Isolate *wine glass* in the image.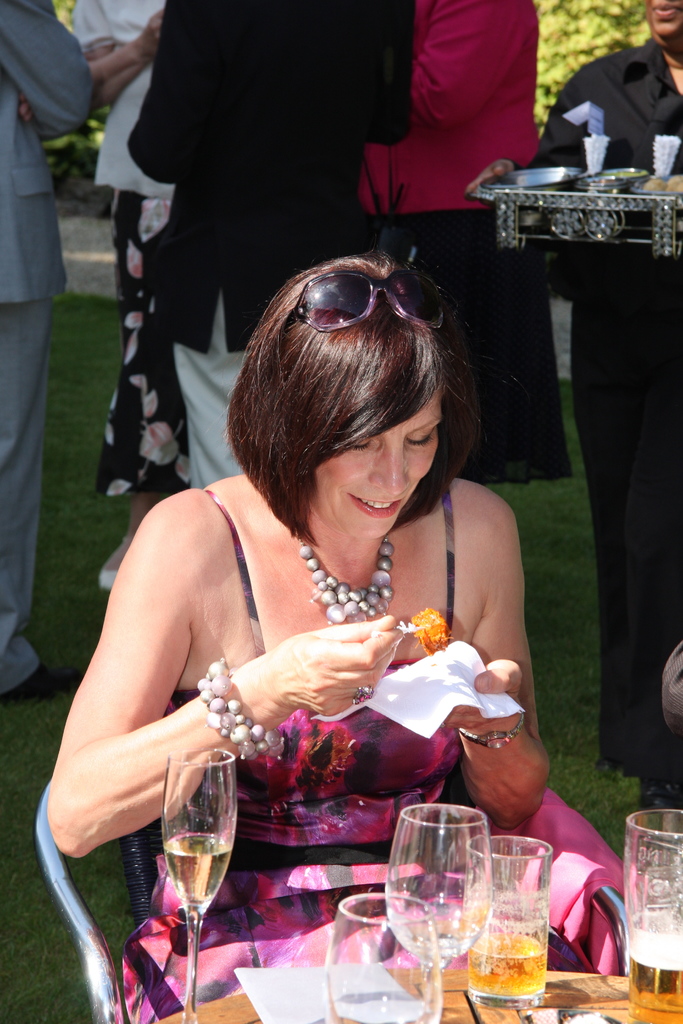
Isolated region: <region>387, 806, 485, 1023</region>.
